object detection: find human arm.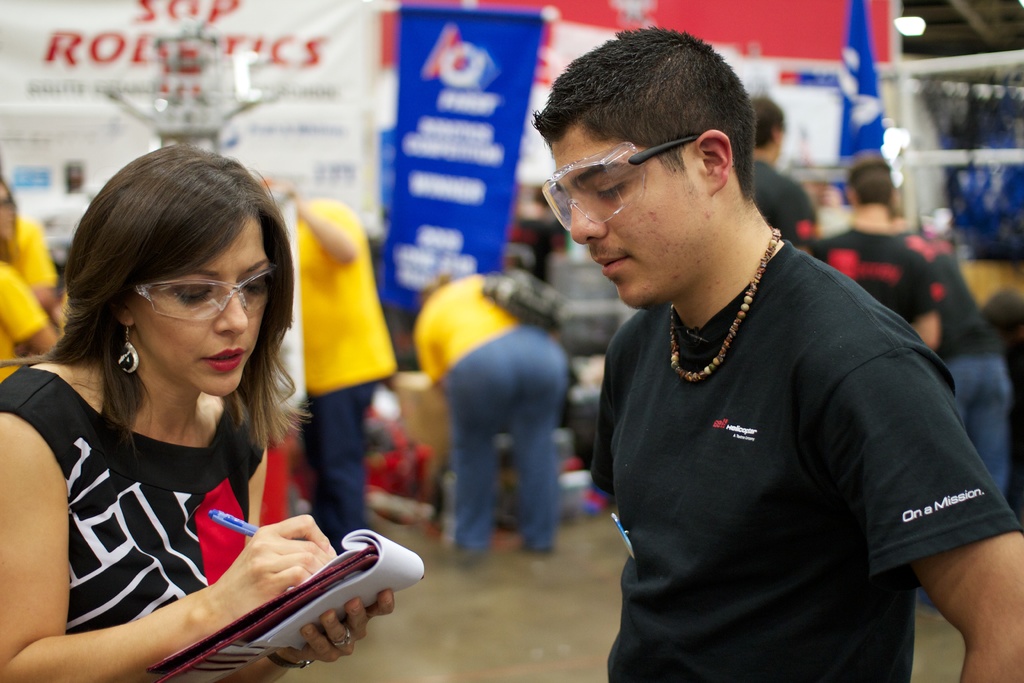
{"x1": 218, "y1": 589, "x2": 396, "y2": 682}.
